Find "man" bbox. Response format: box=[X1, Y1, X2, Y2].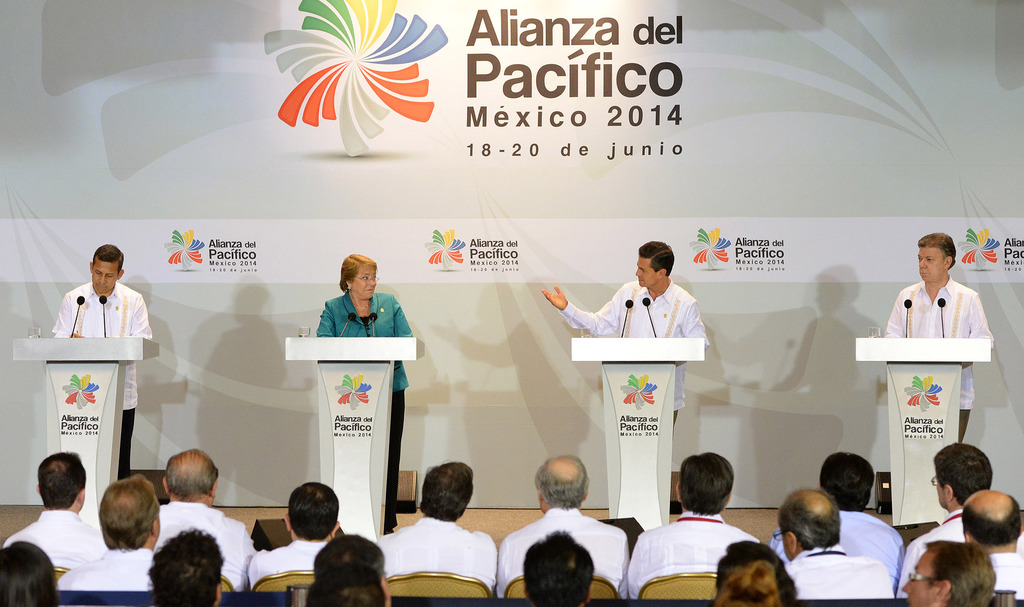
box=[780, 484, 899, 603].
